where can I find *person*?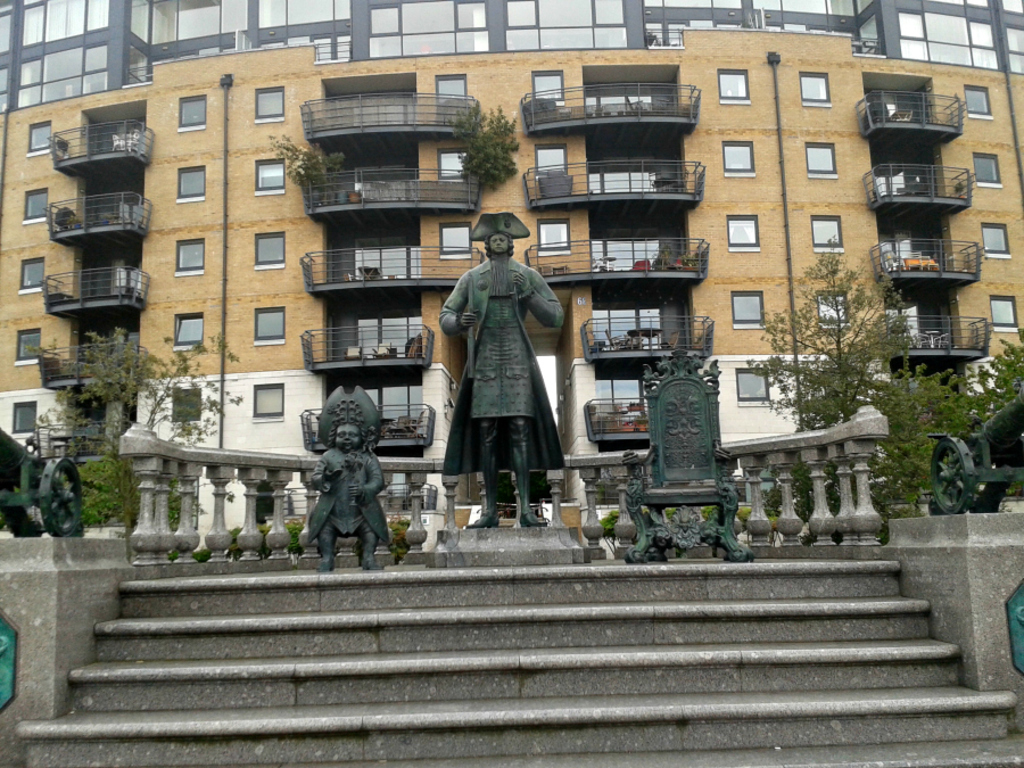
You can find it at <box>433,196,558,535</box>.
